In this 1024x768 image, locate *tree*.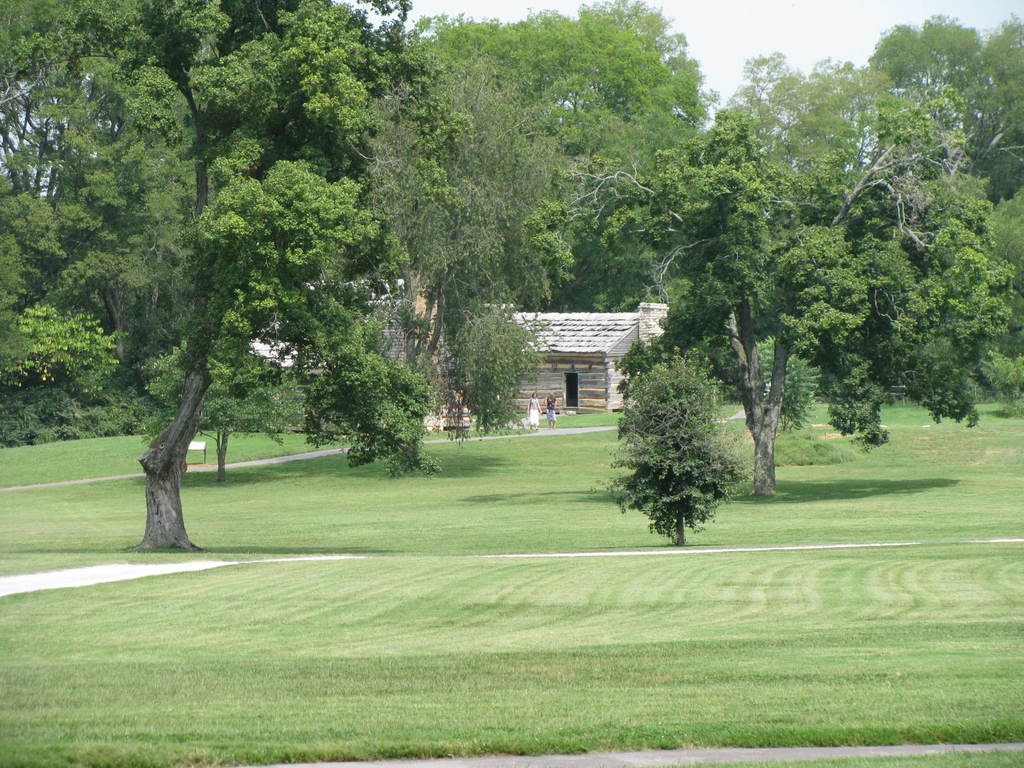
Bounding box: bbox=(575, 56, 1023, 507).
